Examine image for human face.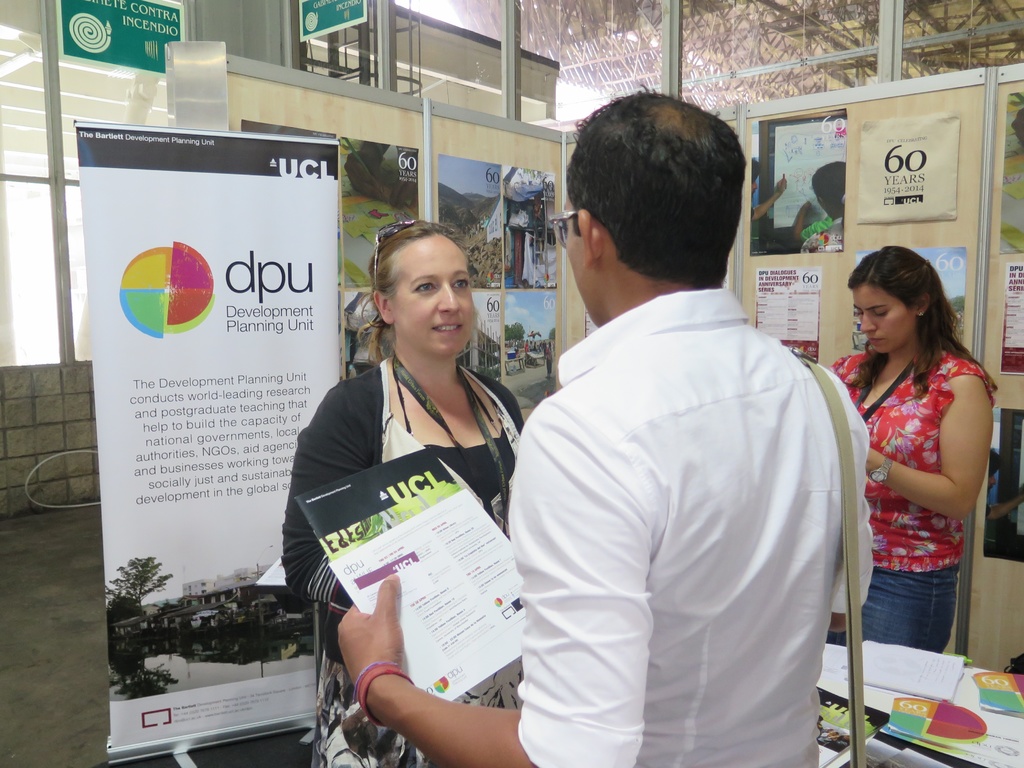
Examination result: 394, 233, 474, 356.
